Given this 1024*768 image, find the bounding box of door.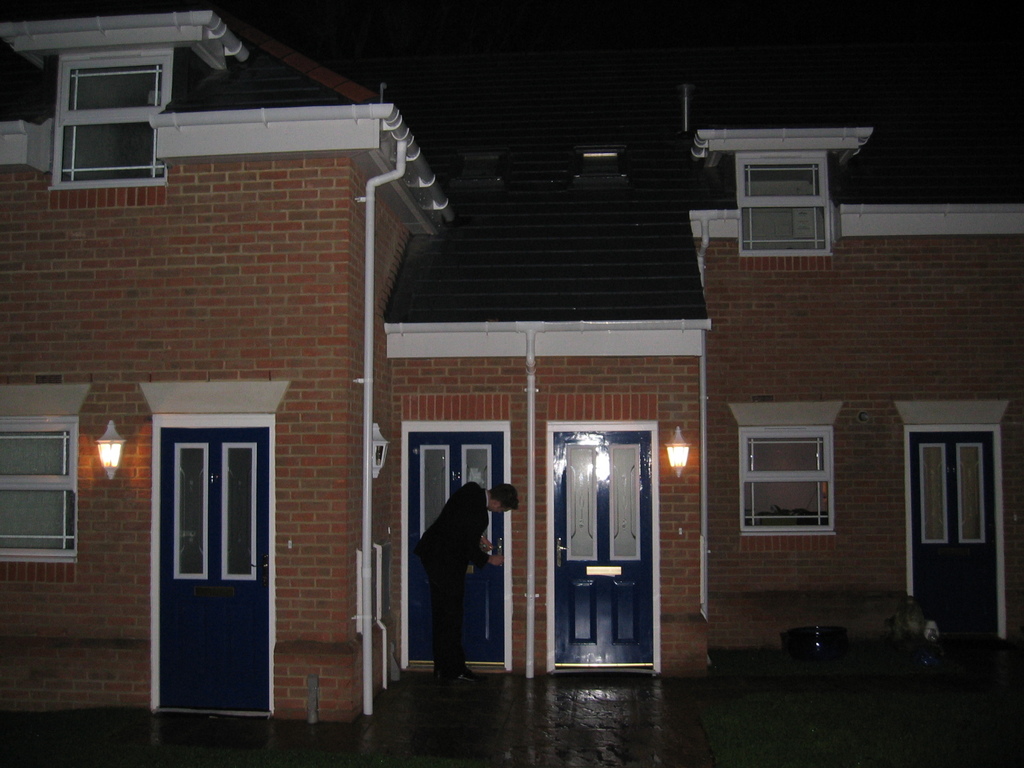
400:425:513:678.
